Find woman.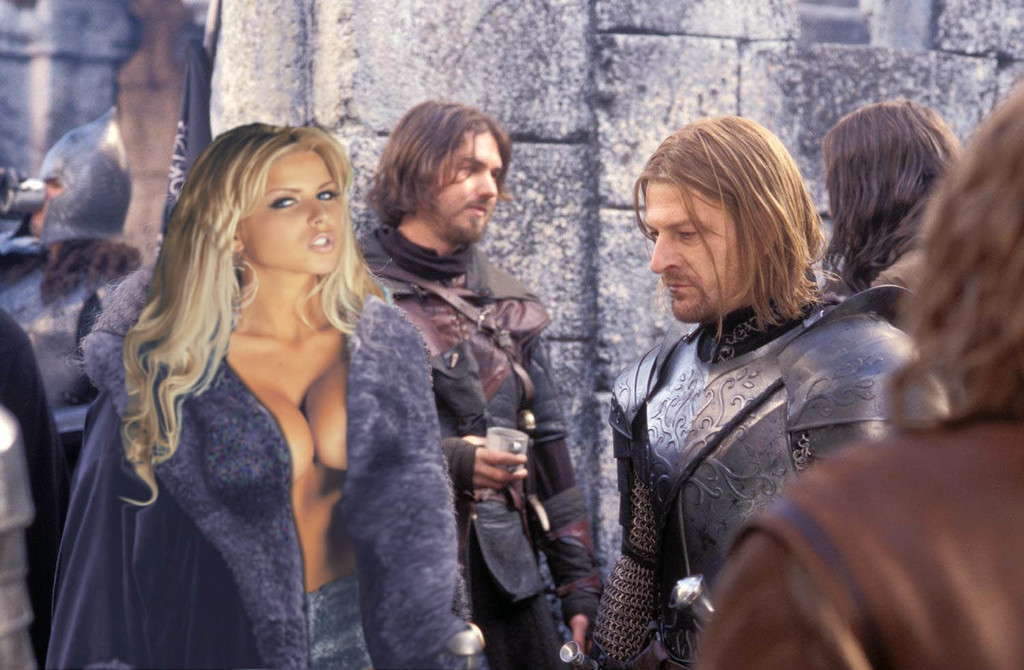
box=[68, 110, 452, 658].
